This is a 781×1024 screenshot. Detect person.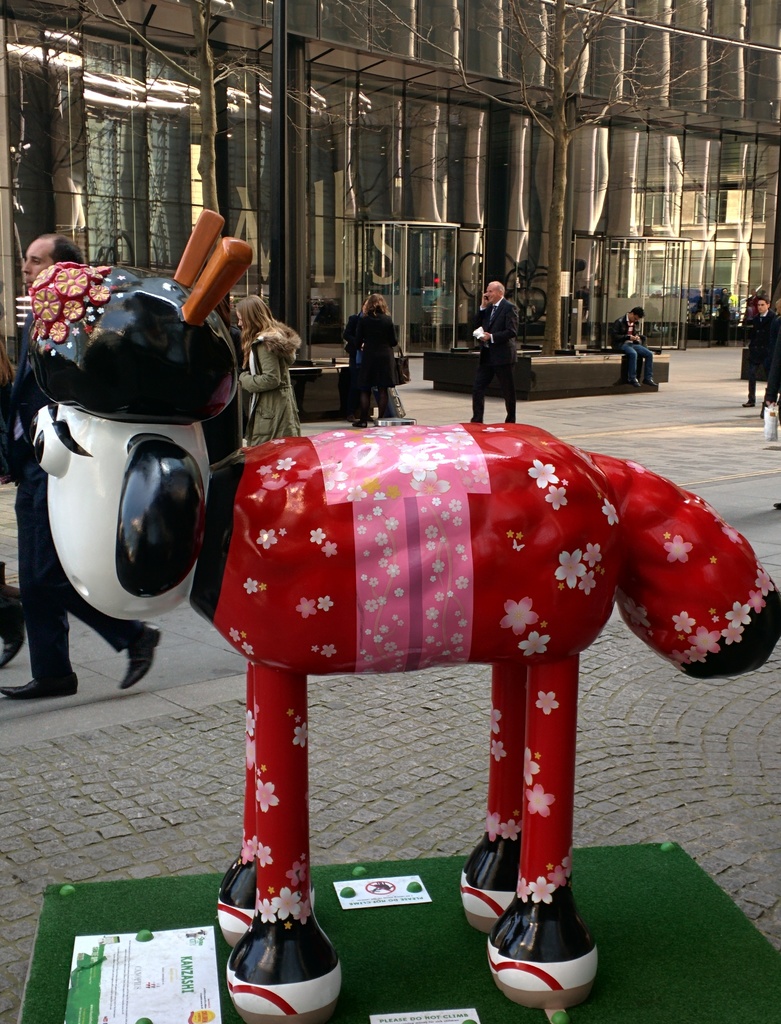
box(344, 291, 397, 433).
